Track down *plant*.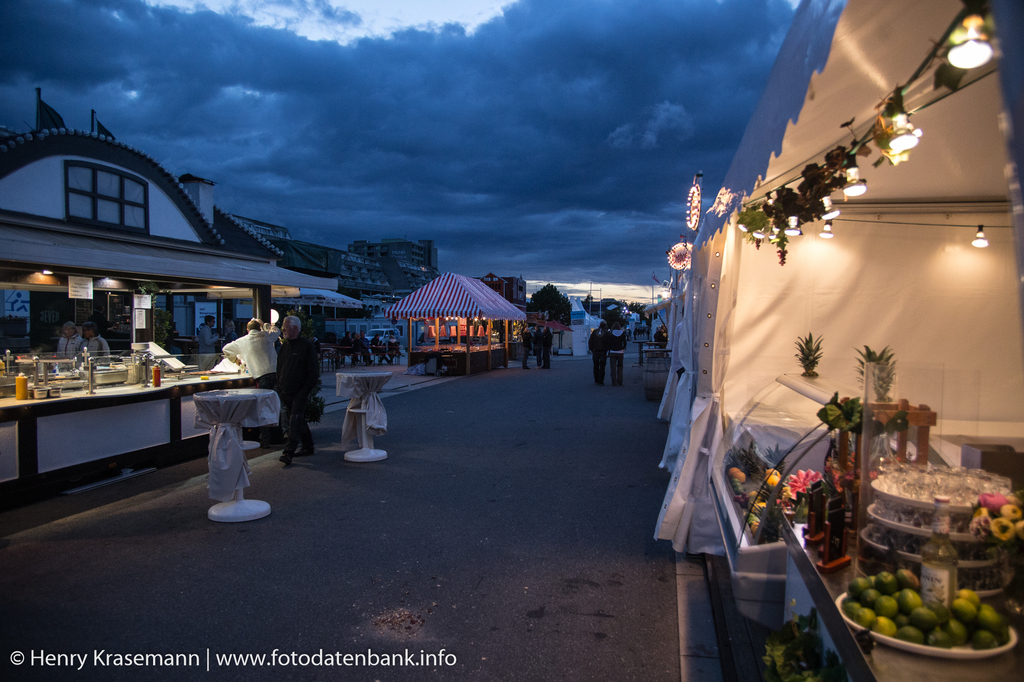
Tracked to select_region(763, 599, 848, 681).
